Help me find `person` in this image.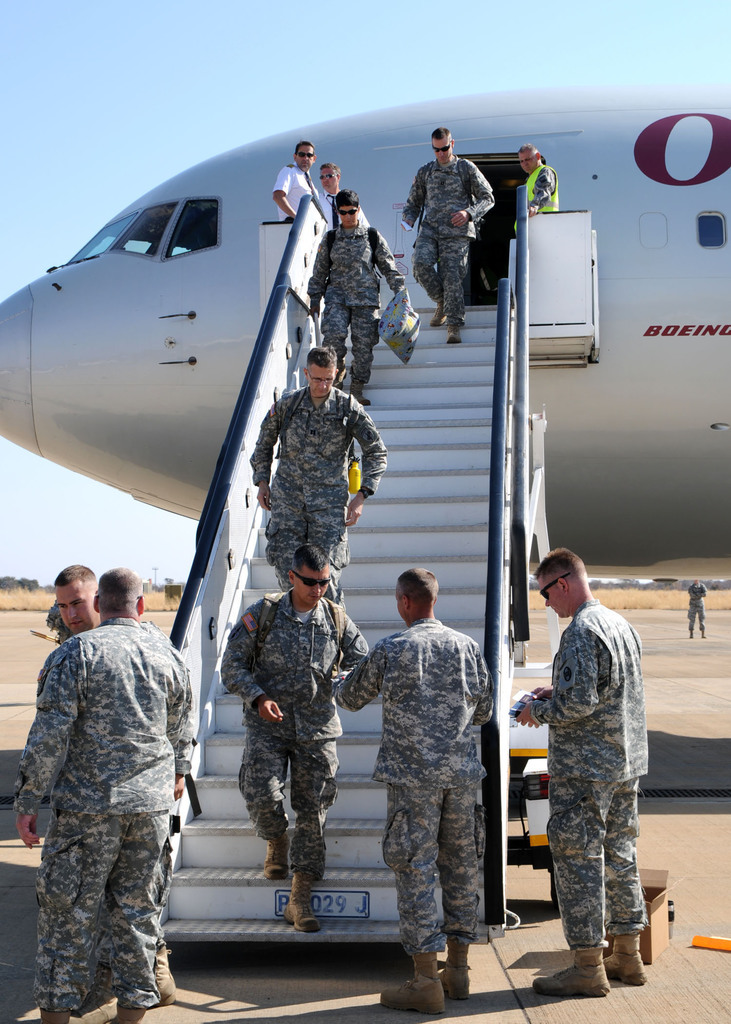
Found it: bbox=(220, 543, 369, 932).
